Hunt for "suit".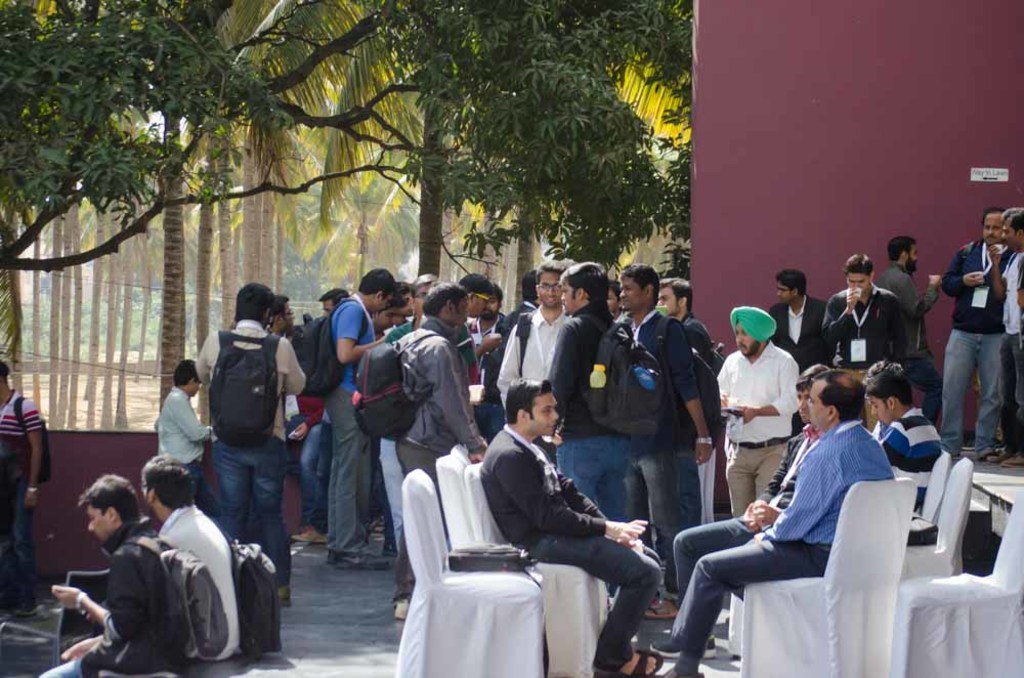
Hunted down at {"left": 768, "top": 292, "right": 831, "bottom": 372}.
